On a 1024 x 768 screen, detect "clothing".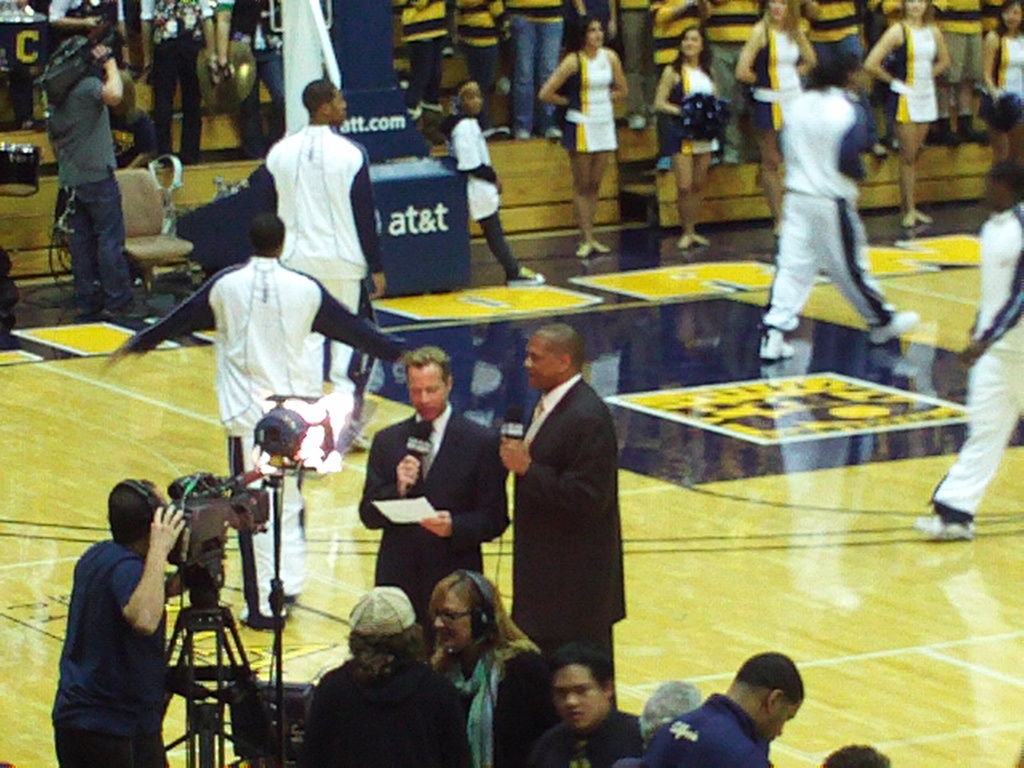
(933,207,1023,525).
